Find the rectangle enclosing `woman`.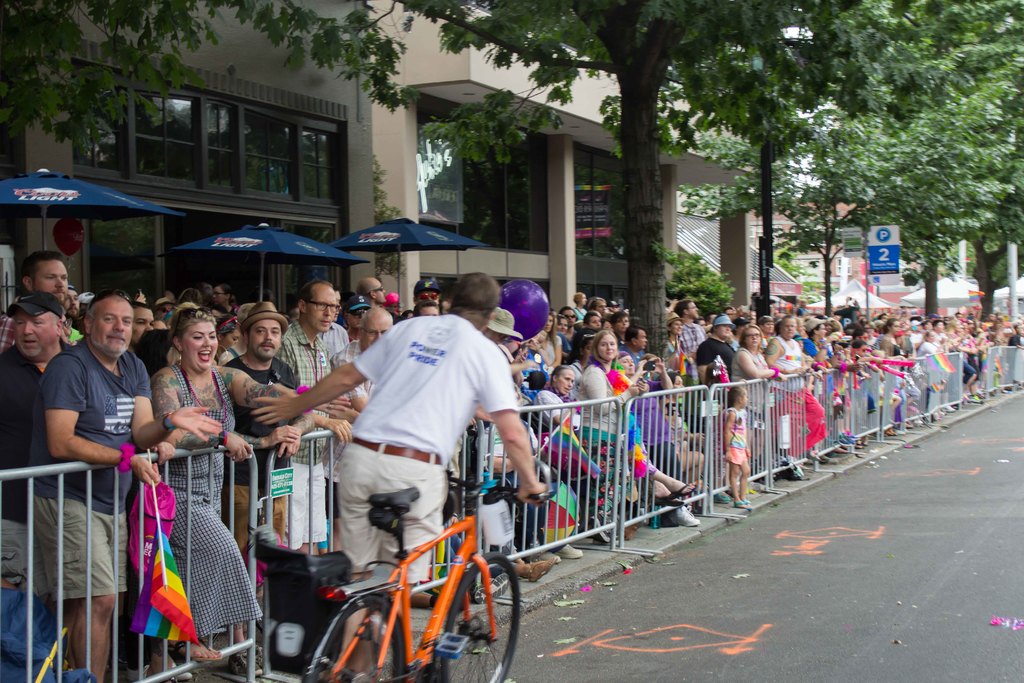
detection(884, 317, 899, 358).
